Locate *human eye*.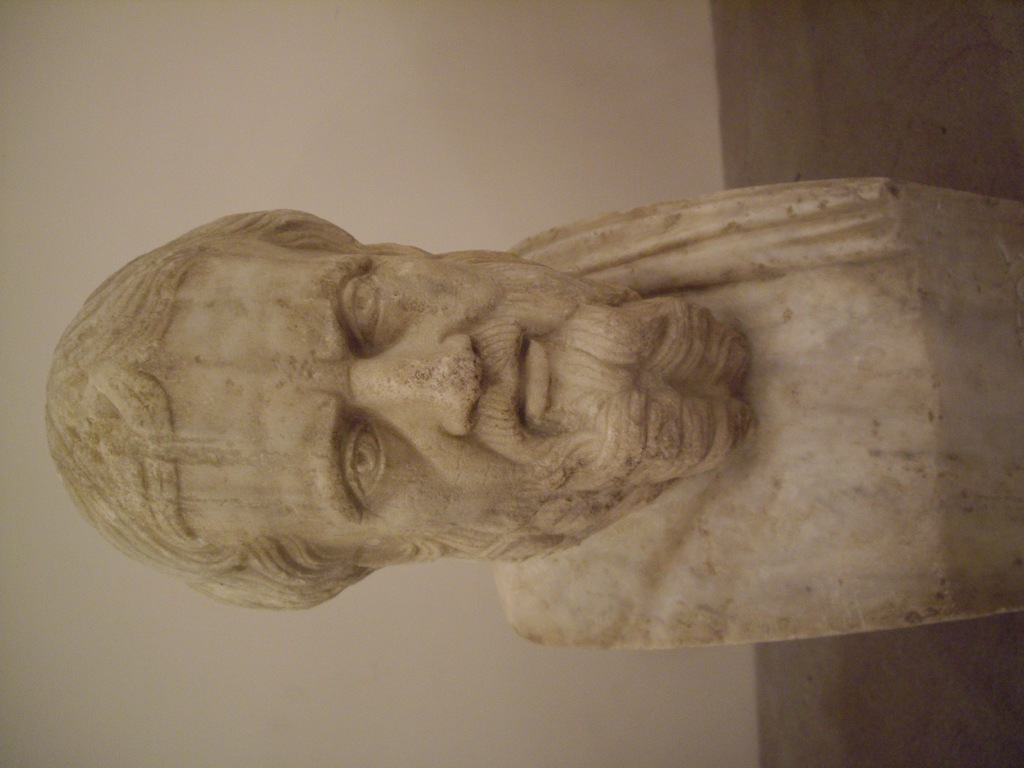
Bounding box: 340 264 390 357.
